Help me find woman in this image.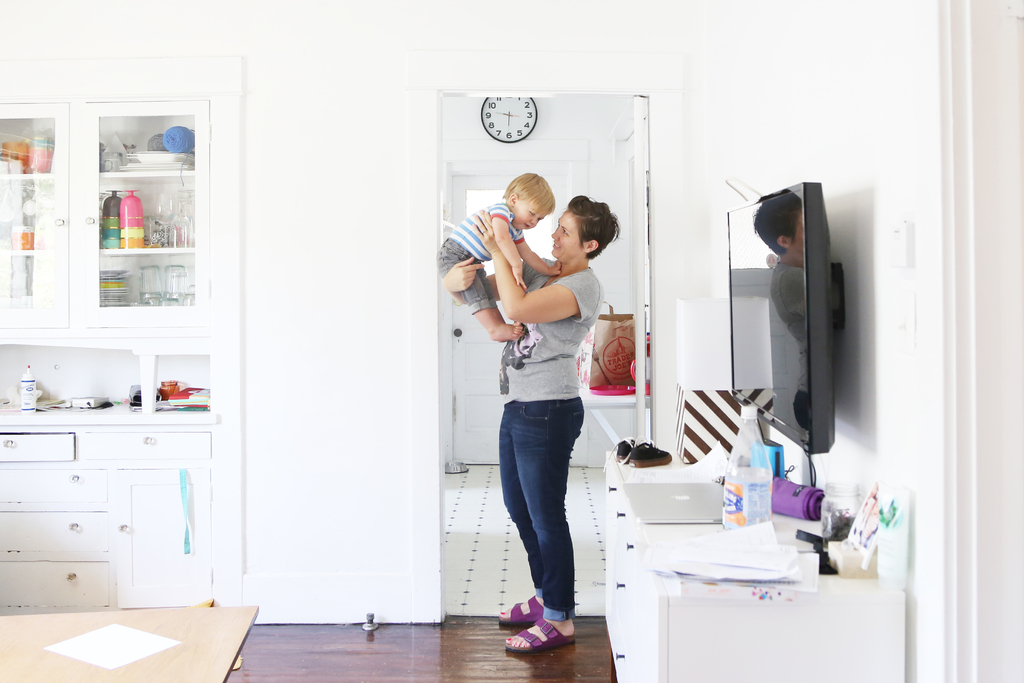
Found it: bbox=(467, 174, 624, 650).
